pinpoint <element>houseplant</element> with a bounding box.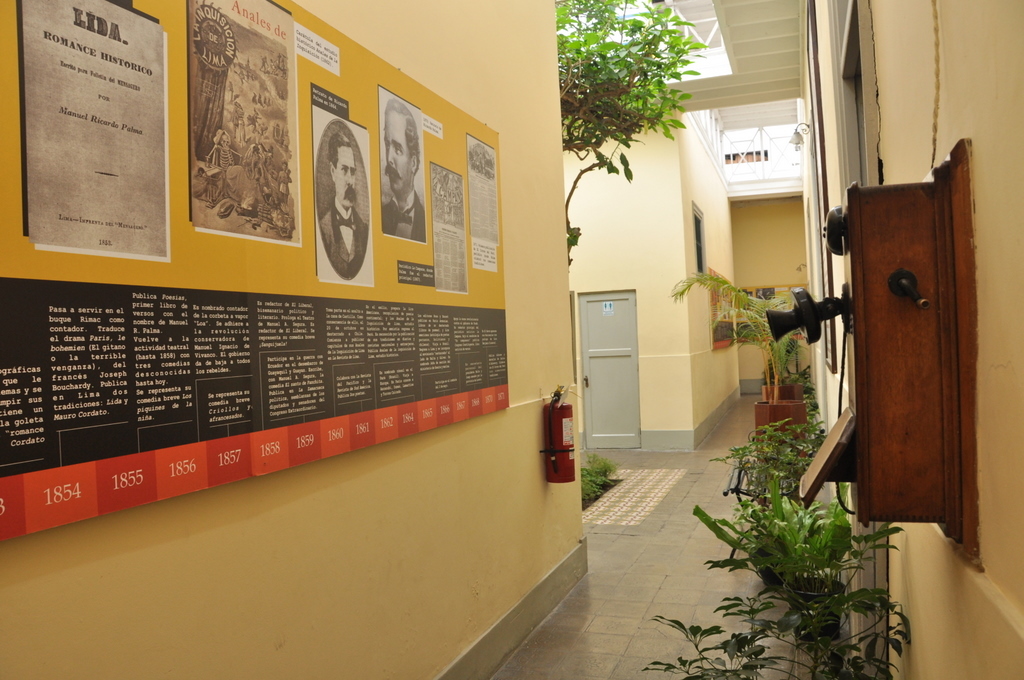
<region>687, 470, 852, 586</region>.
